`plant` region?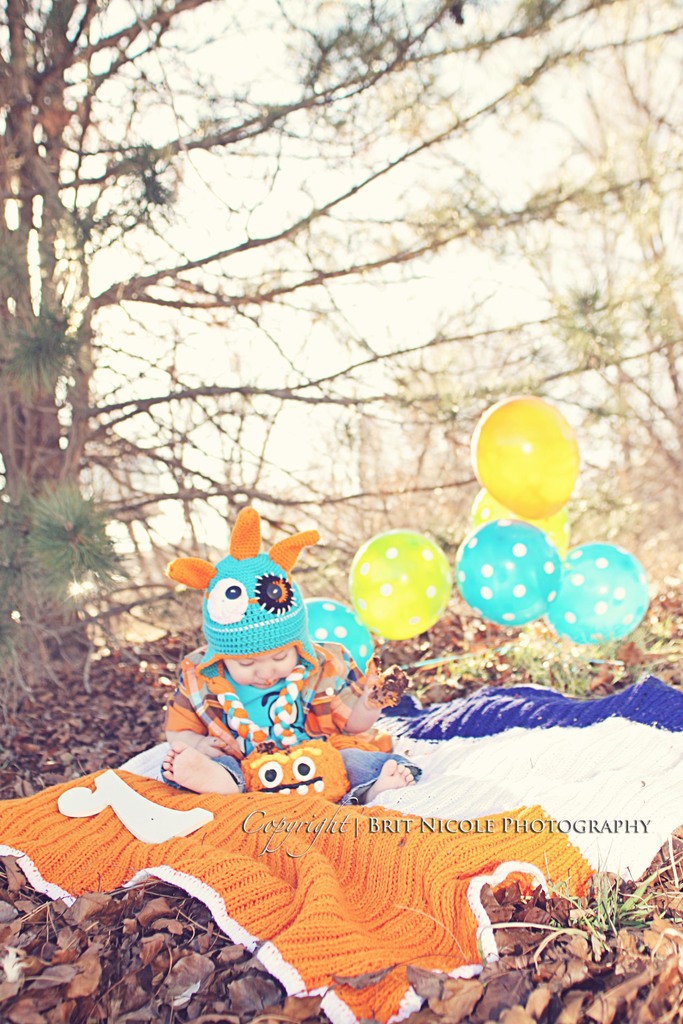
l=475, t=841, r=682, b=973
